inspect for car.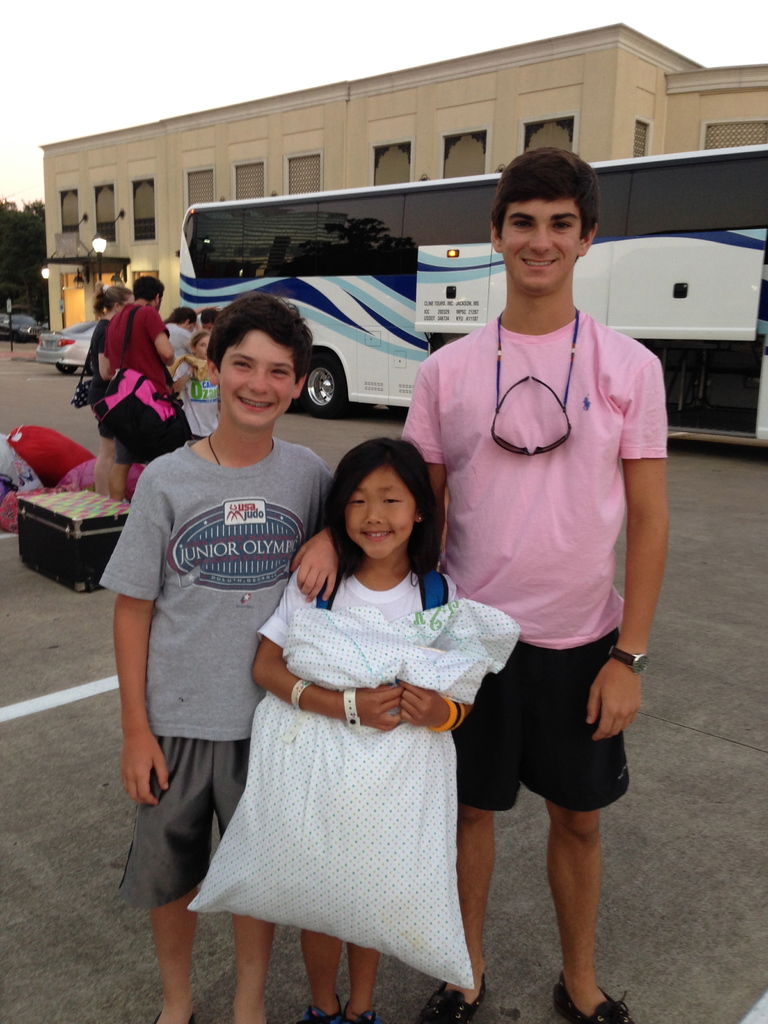
Inspection: <region>0, 314, 49, 343</region>.
